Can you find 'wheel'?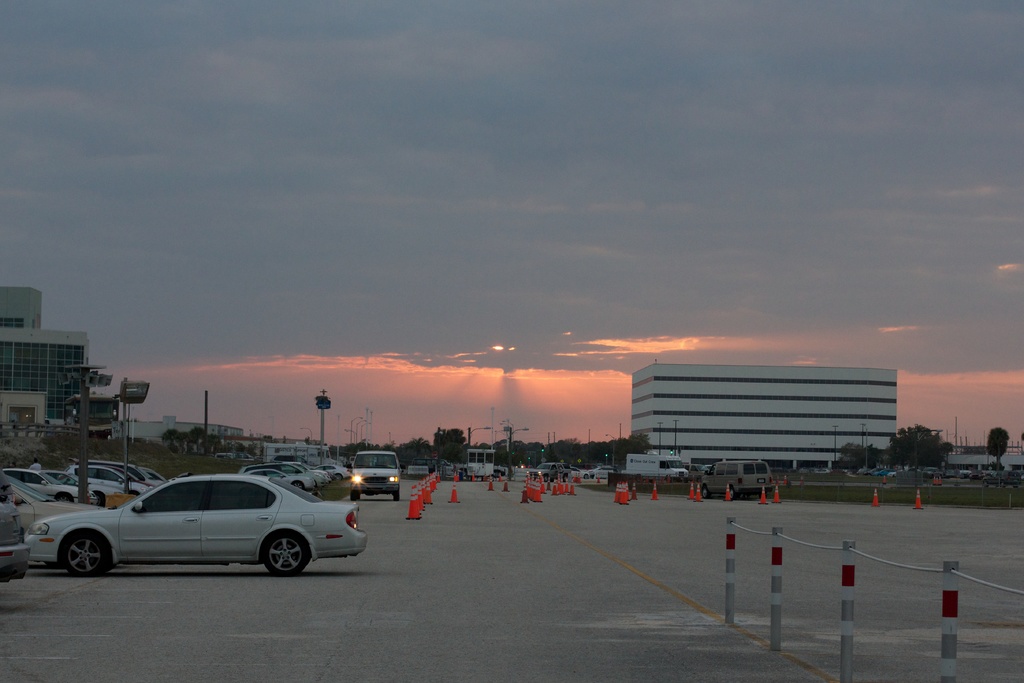
Yes, bounding box: x1=394, y1=491, x2=400, y2=500.
